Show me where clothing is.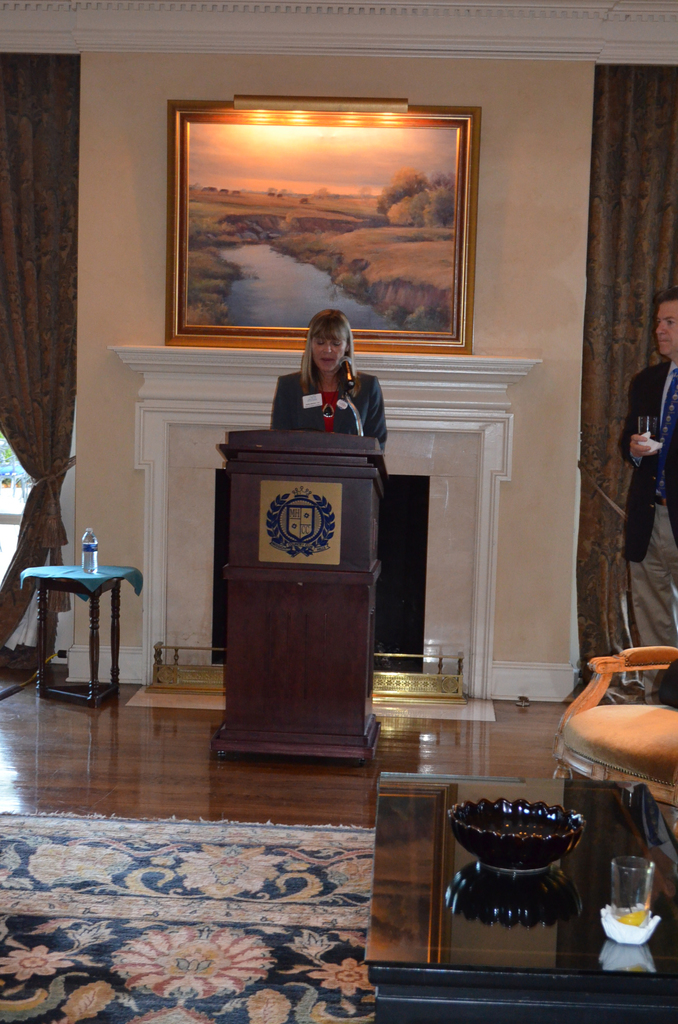
clothing is at pyautogui.locateOnScreen(273, 368, 390, 443).
